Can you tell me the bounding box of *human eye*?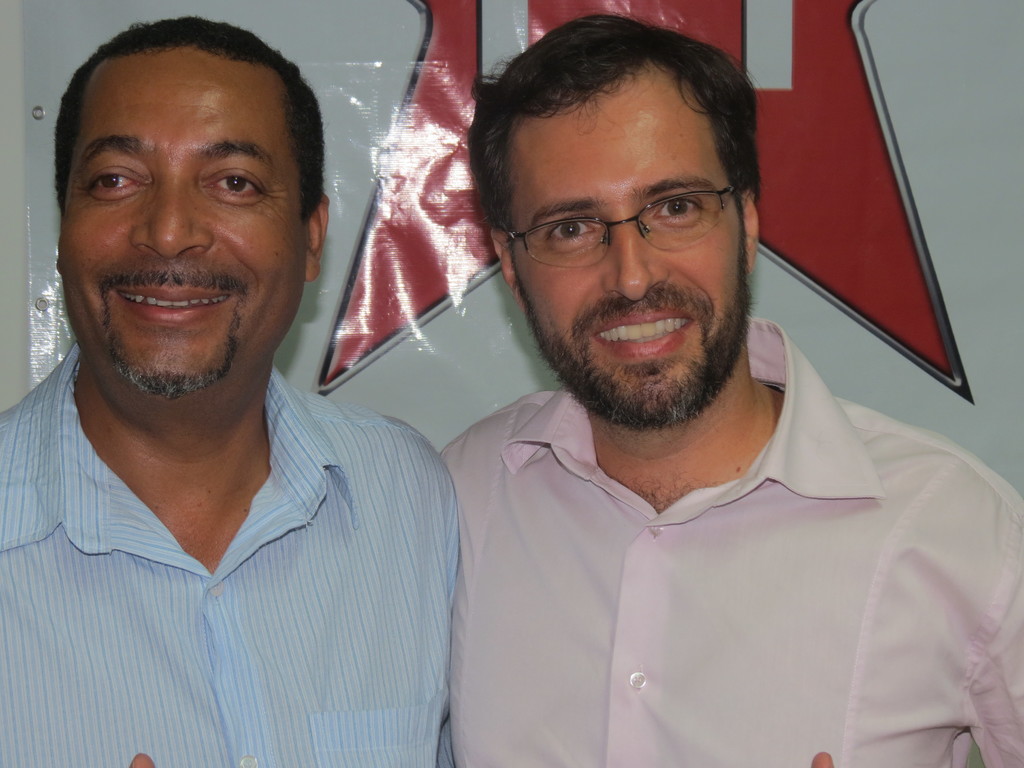
(left=88, top=166, right=141, bottom=200).
